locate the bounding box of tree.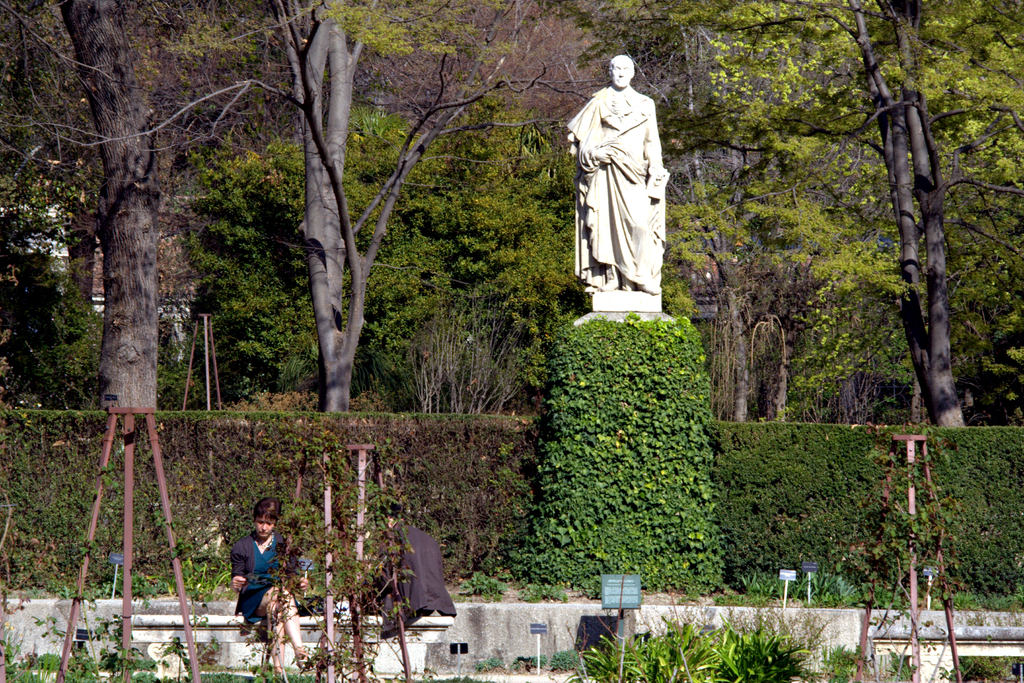
Bounding box: select_region(14, 25, 234, 444).
